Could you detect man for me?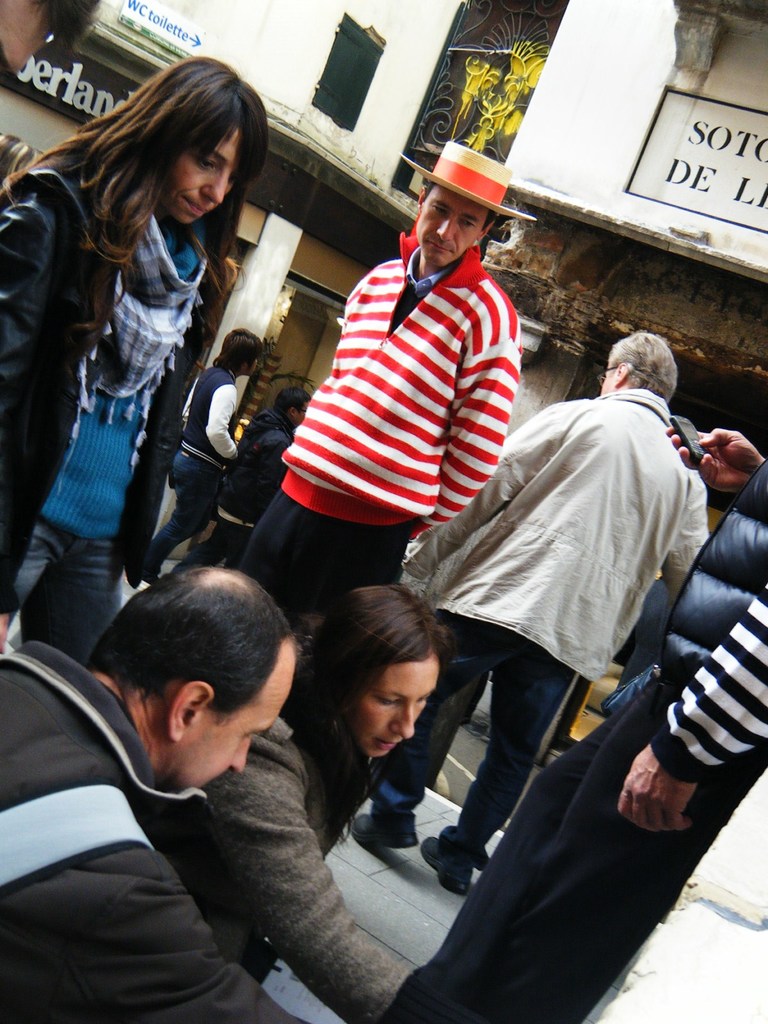
Detection result: <region>168, 384, 308, 573</region>.
